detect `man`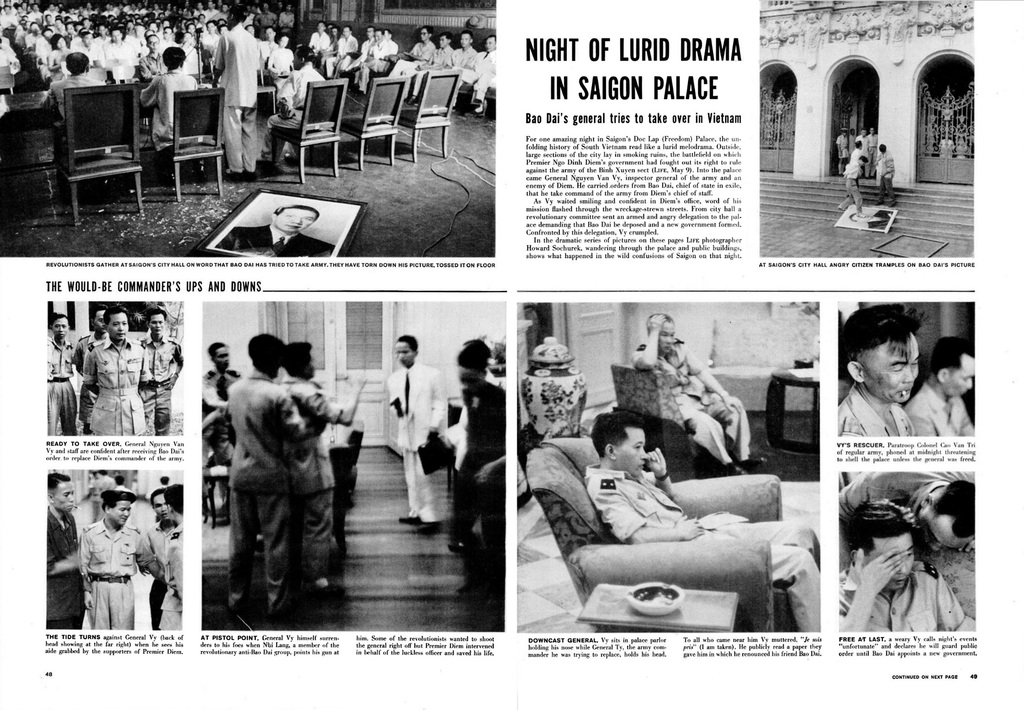
[211, 0, 267, 183]
